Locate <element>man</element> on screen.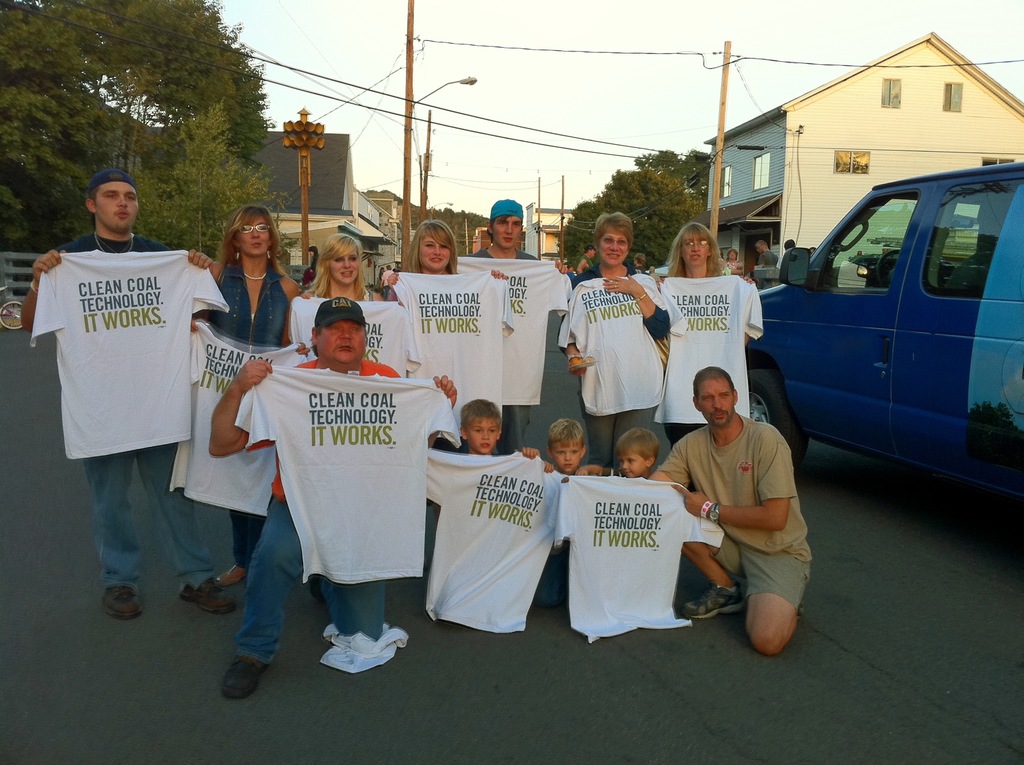
On screen at 653:362:813:655.
